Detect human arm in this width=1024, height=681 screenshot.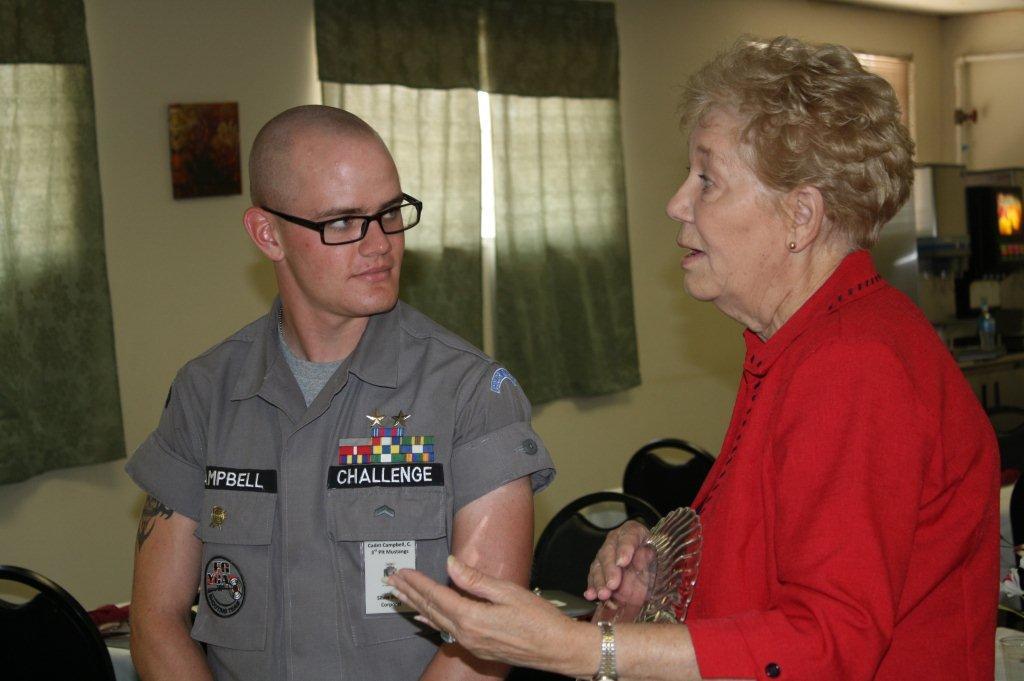
Detection: bbox=[382, 337, 931, 680].
